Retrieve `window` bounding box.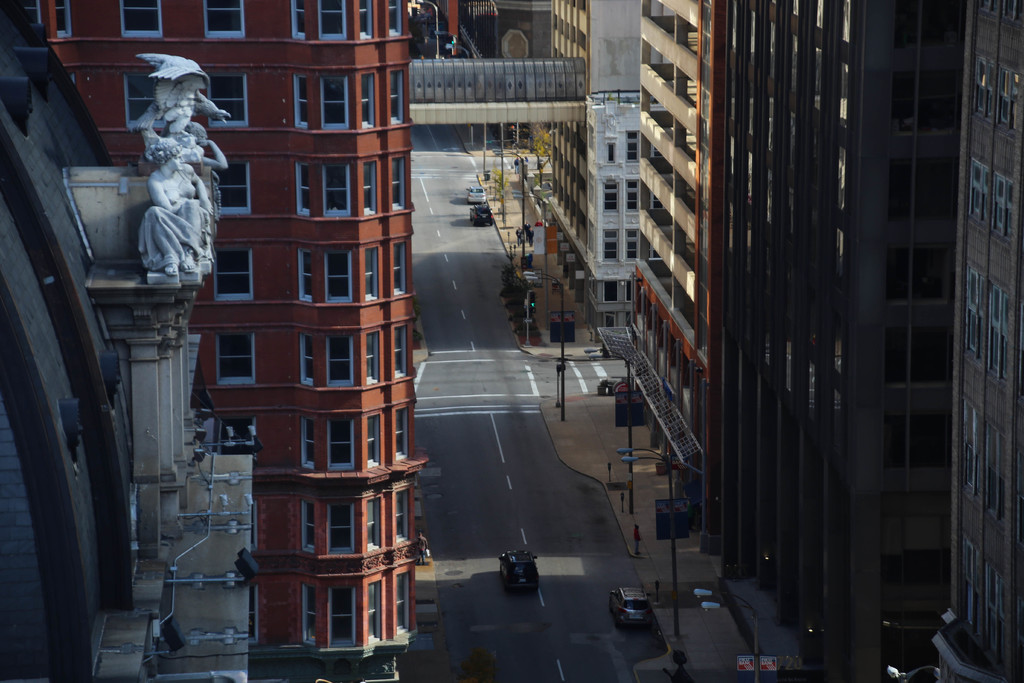
Bounding box: BBox(298, 504, 319, 553).
